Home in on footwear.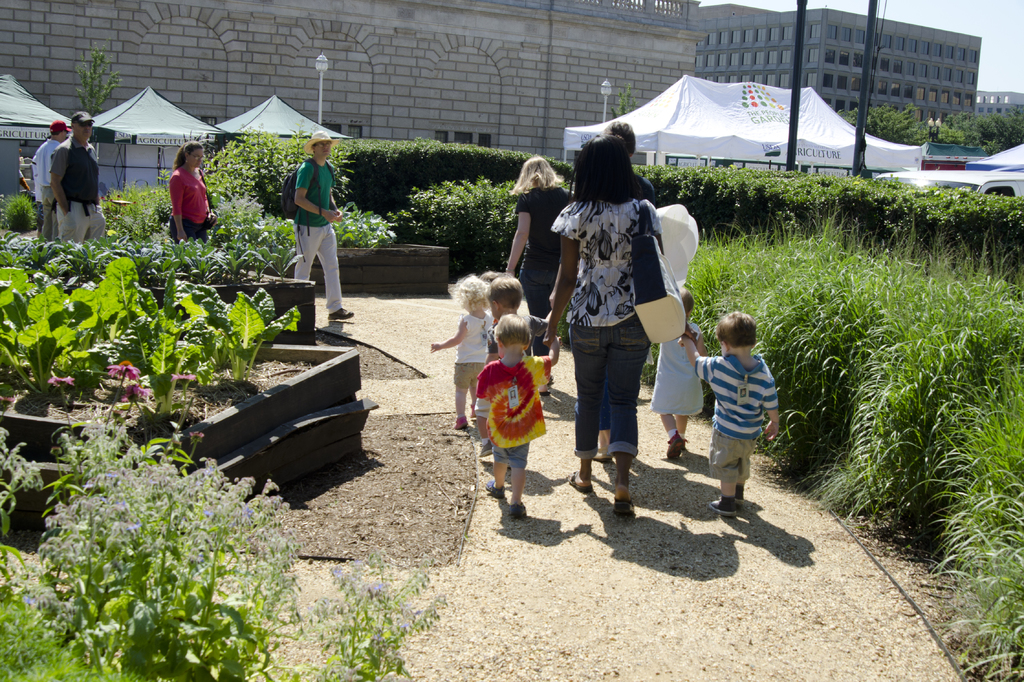
Homed in at bbox=(451, 414, 463, 430).
